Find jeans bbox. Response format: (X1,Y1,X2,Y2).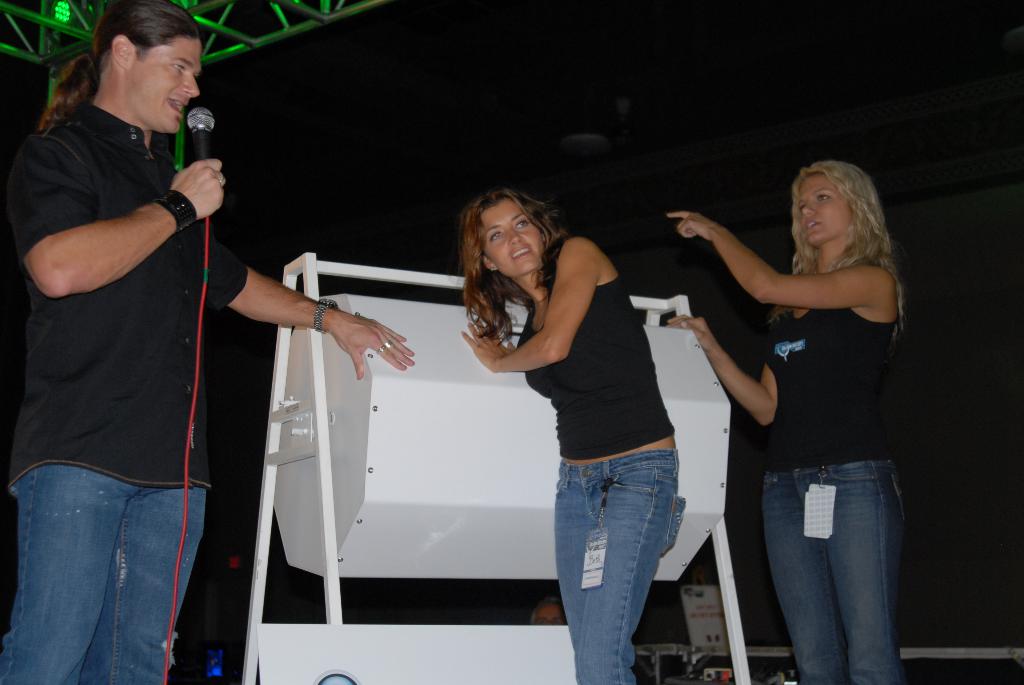
(552,451,691,684).
